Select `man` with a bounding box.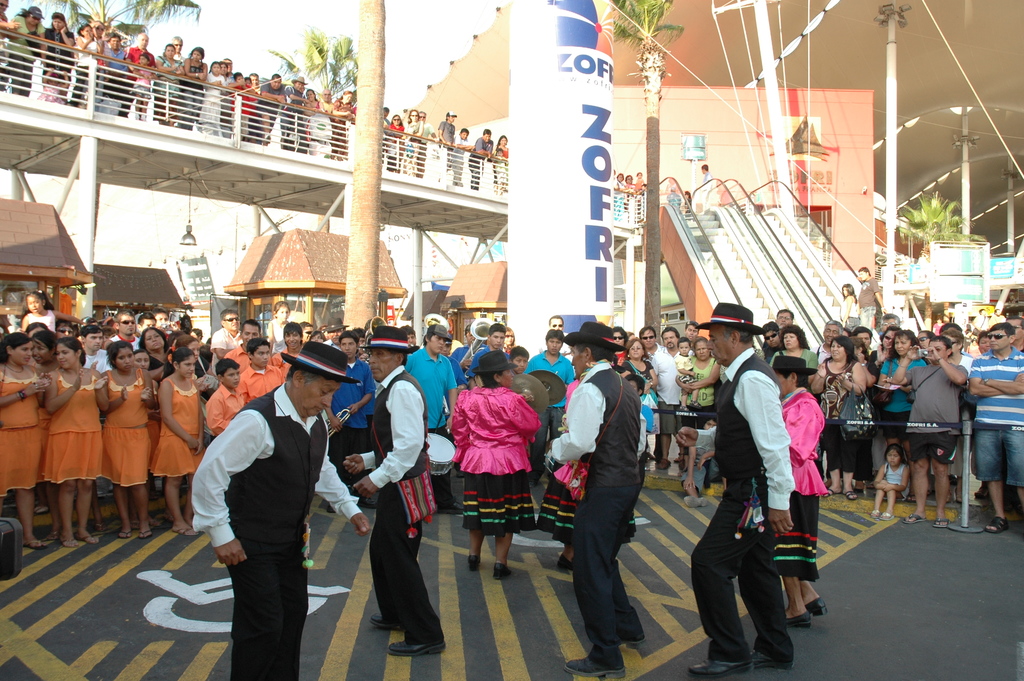
410:329:461:510.
